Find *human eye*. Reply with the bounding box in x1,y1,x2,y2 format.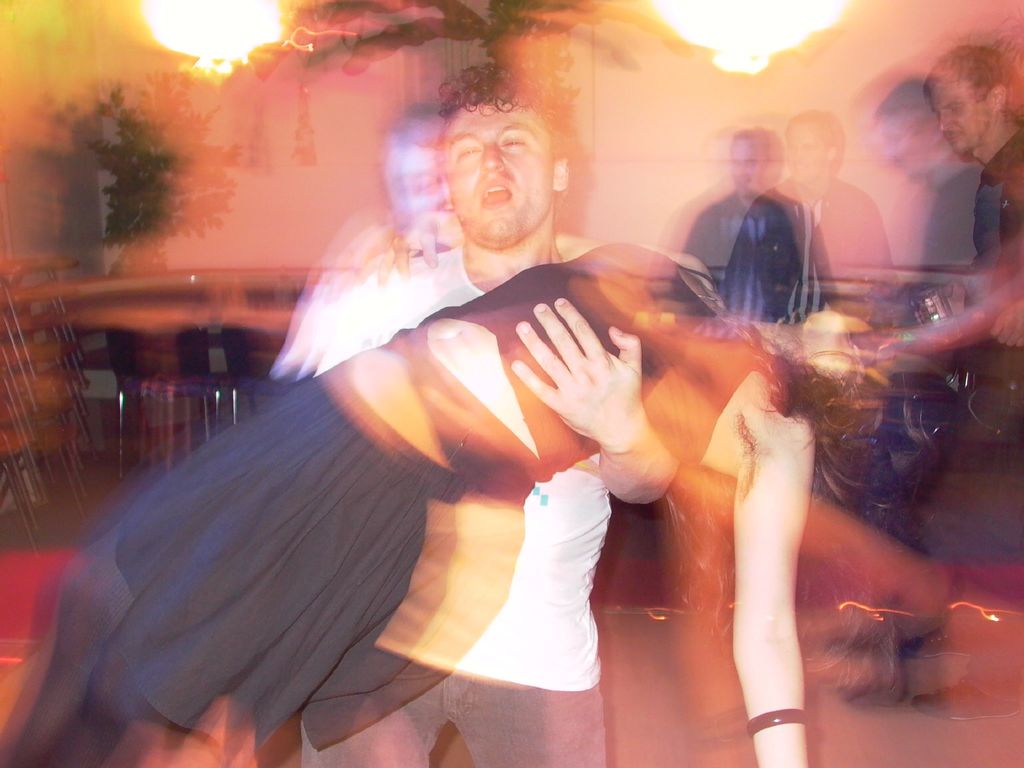
499,134,524,153.
